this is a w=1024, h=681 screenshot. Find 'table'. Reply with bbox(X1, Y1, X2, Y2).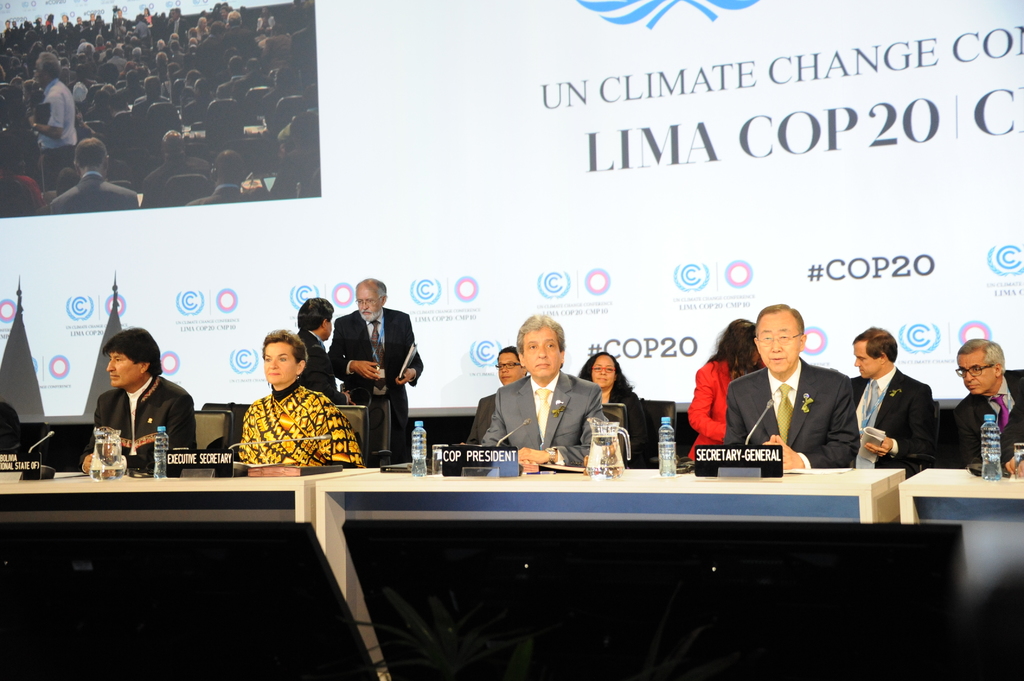
bbox(0, 465, 376, 680).
